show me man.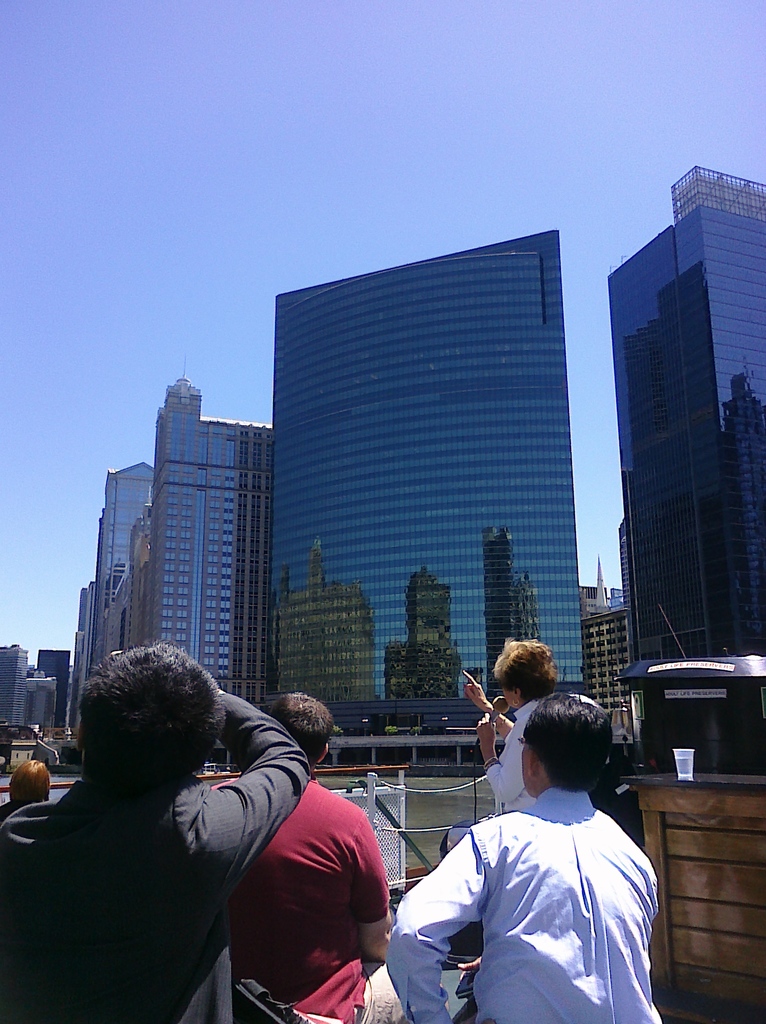
man is here: 0, 639, 310, 1023.
